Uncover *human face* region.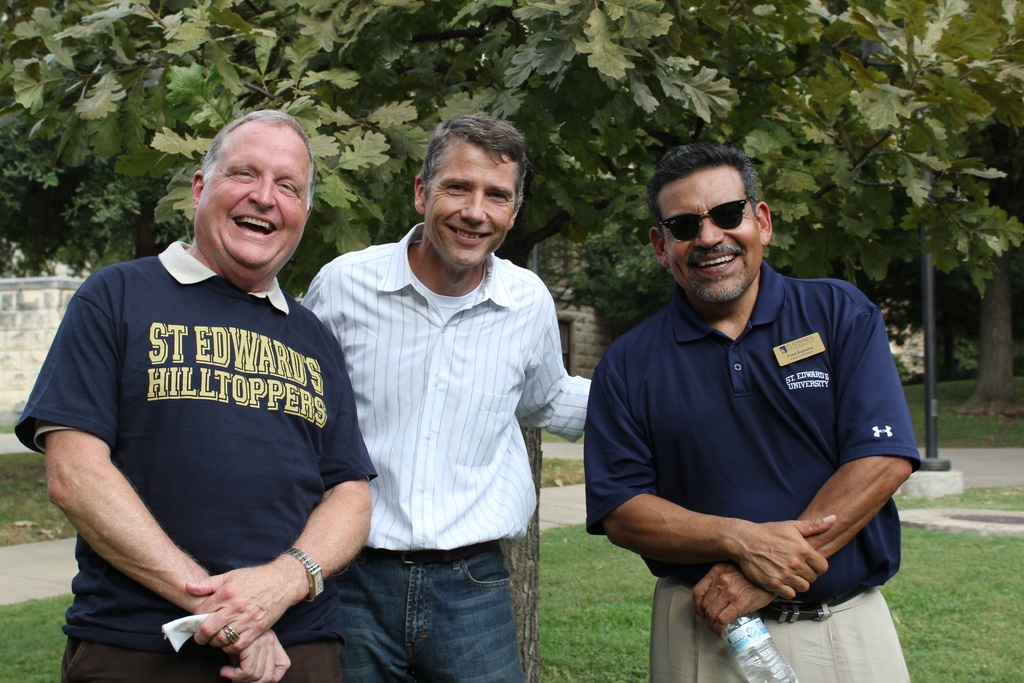
Uncovered: rect(418, 142, 523, 270).
